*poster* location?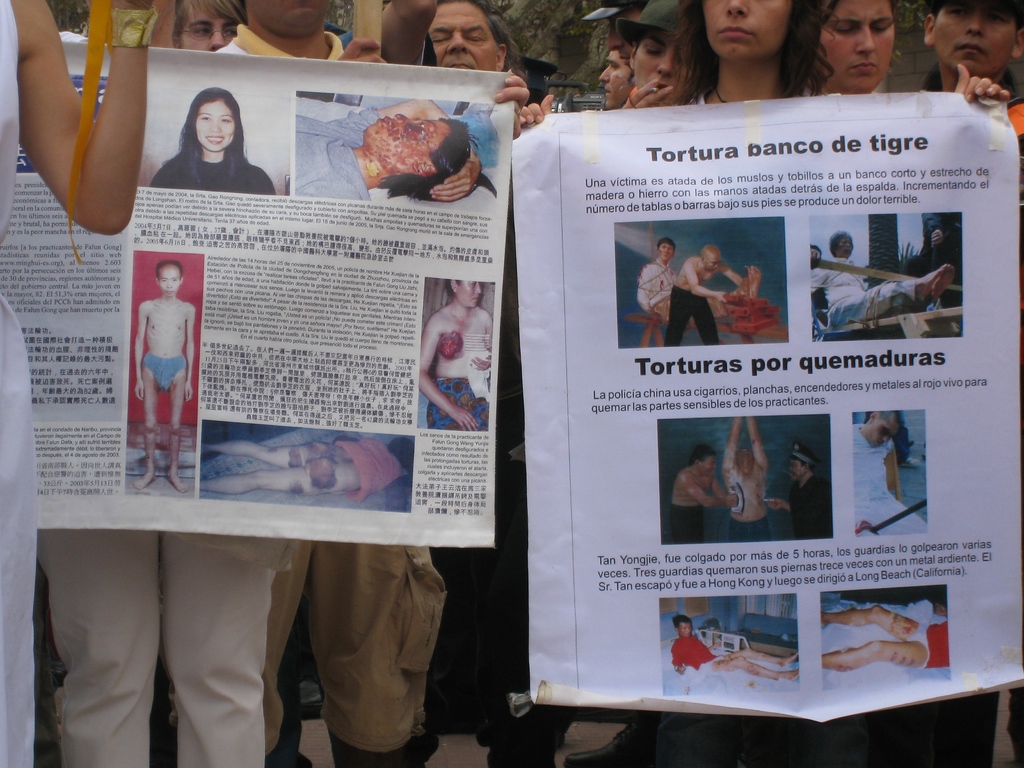
select_region(509, 81, 1023, 725)
